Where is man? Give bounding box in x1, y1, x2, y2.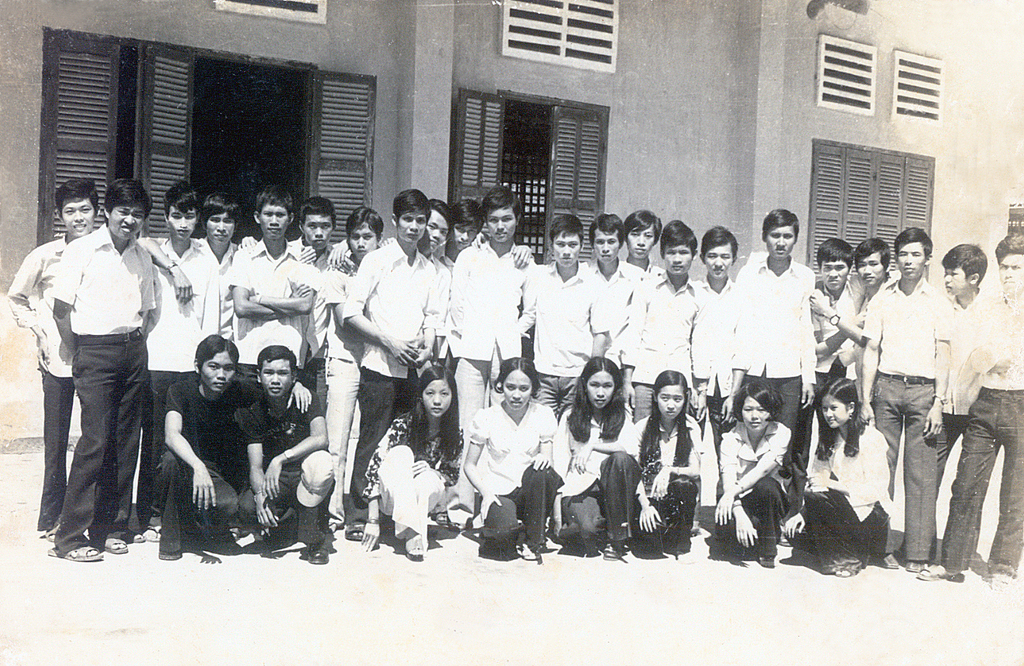
243, 347, 339, 575.
